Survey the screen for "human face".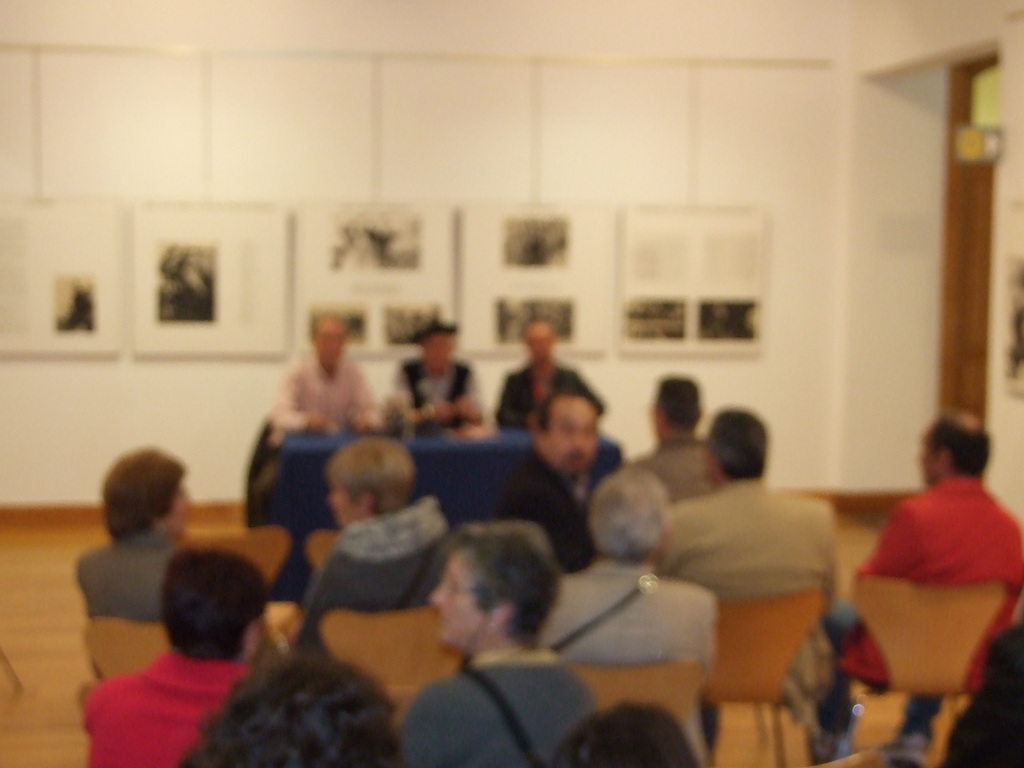
Survey found: x1=529, y1=327, x2=554, y2=362.
